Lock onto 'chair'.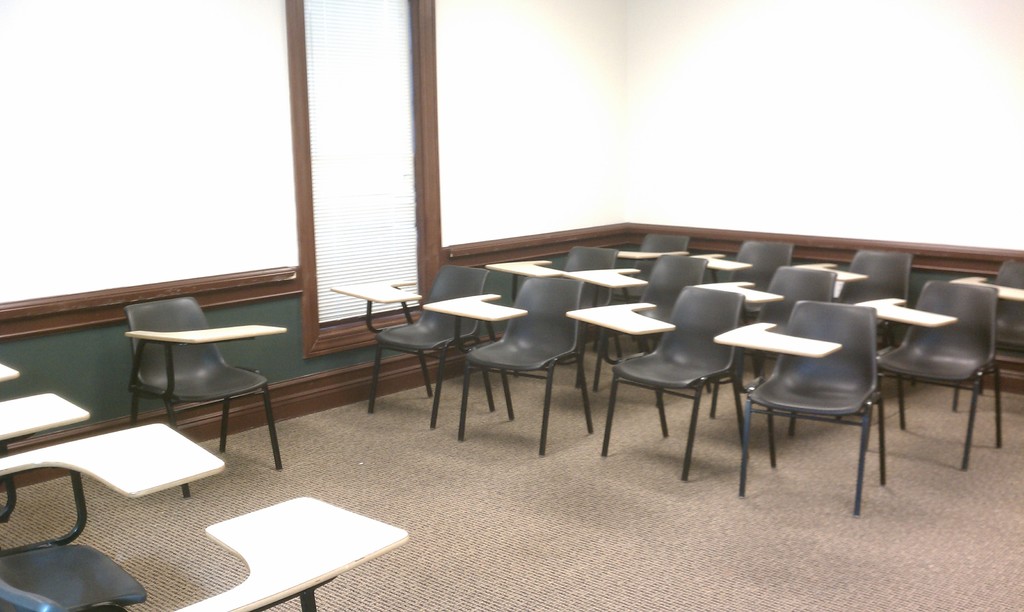
Locked: locate(792, 245, 910, 399).
